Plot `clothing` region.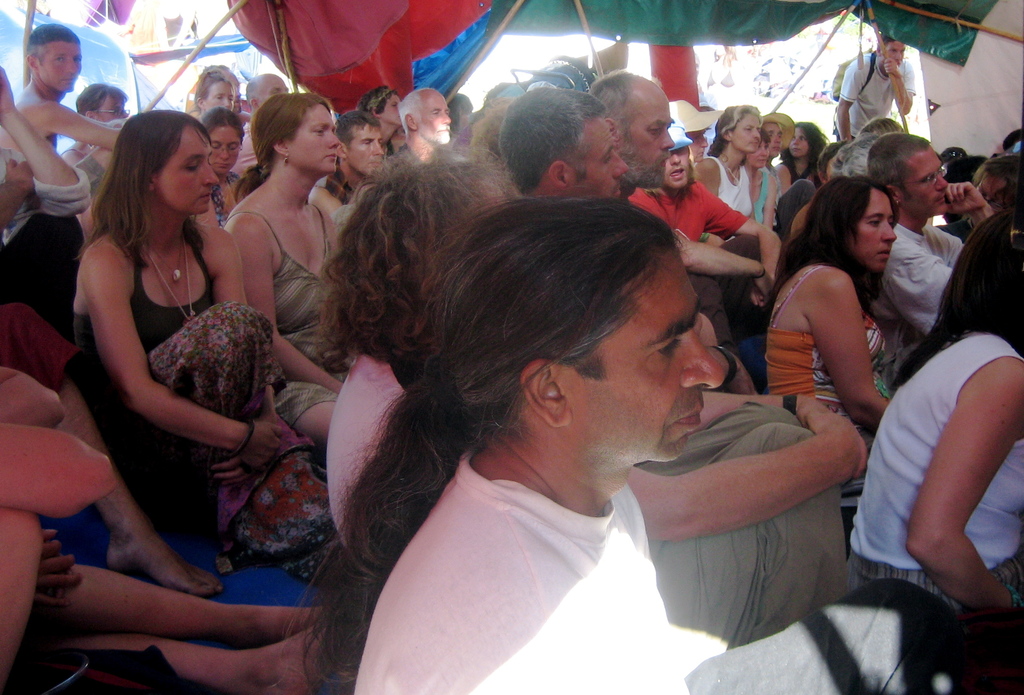
Plotted at bbox(0, 145, 86, 248).
